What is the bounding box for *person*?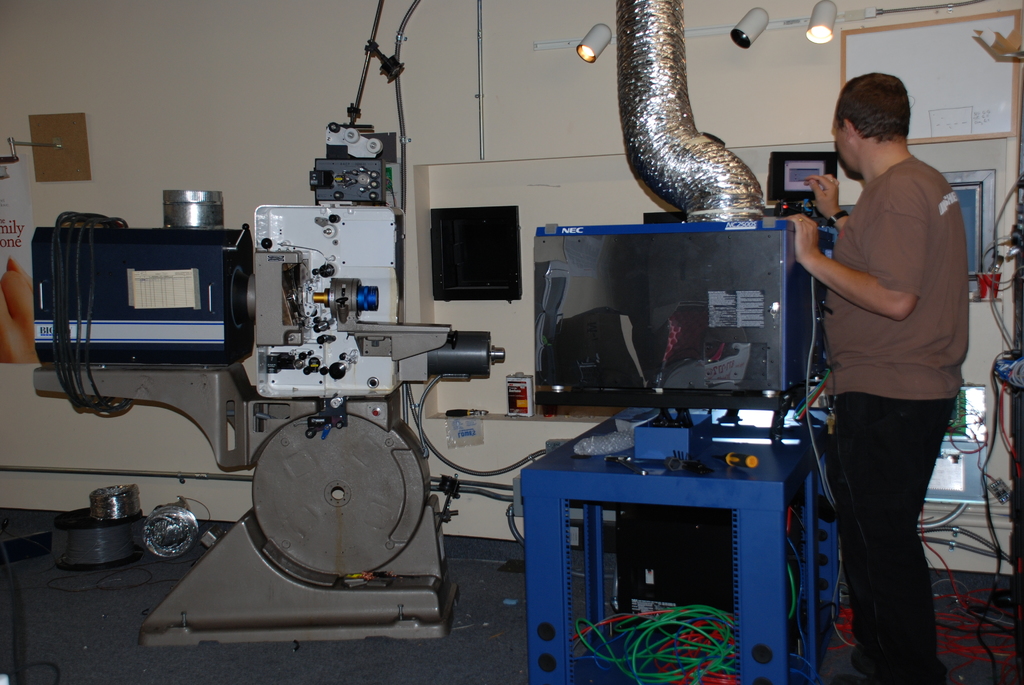
l=780, t=71, r=968, b=677.
